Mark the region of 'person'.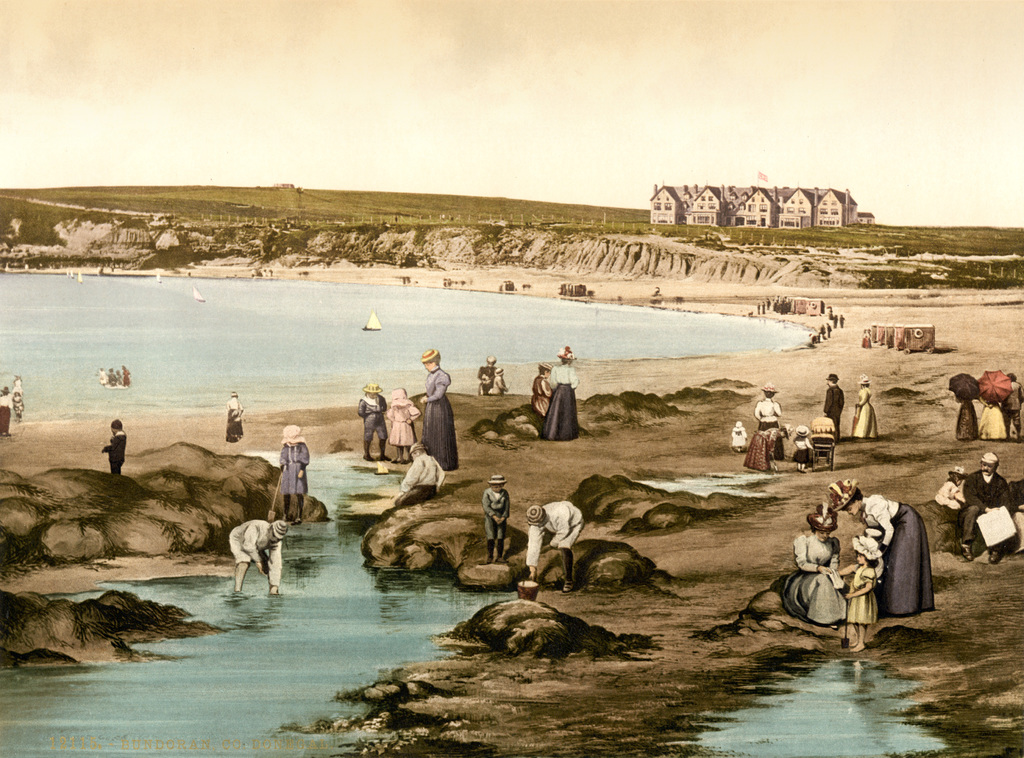
Region: (x1=854, y1=374, x2=877, y2=441).
